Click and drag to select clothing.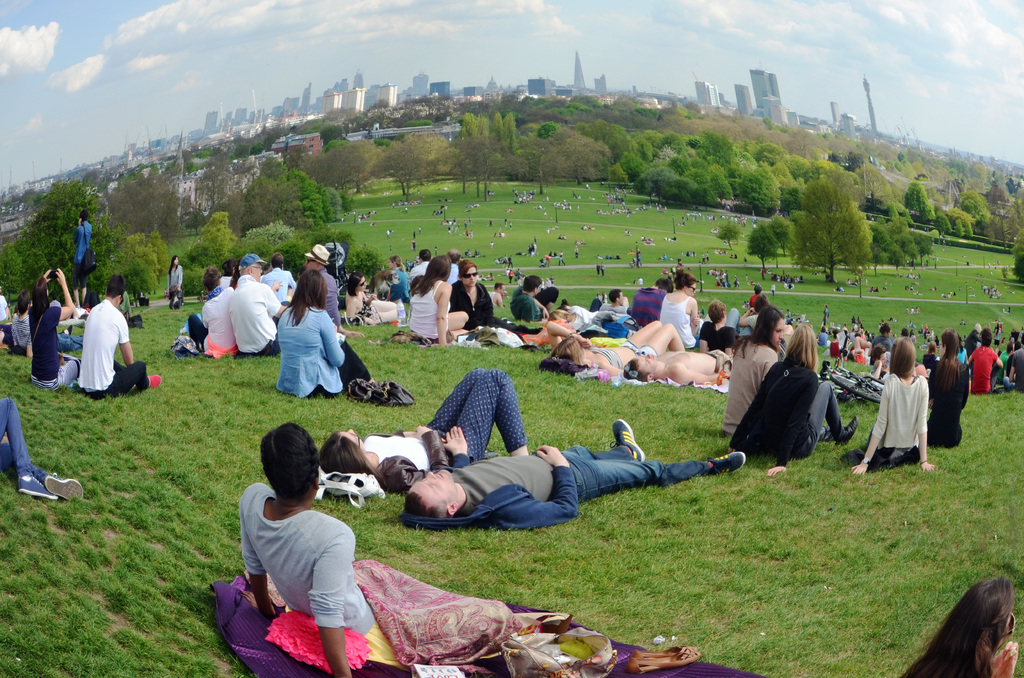
Selection: box(548, 285, 1023, 396).
